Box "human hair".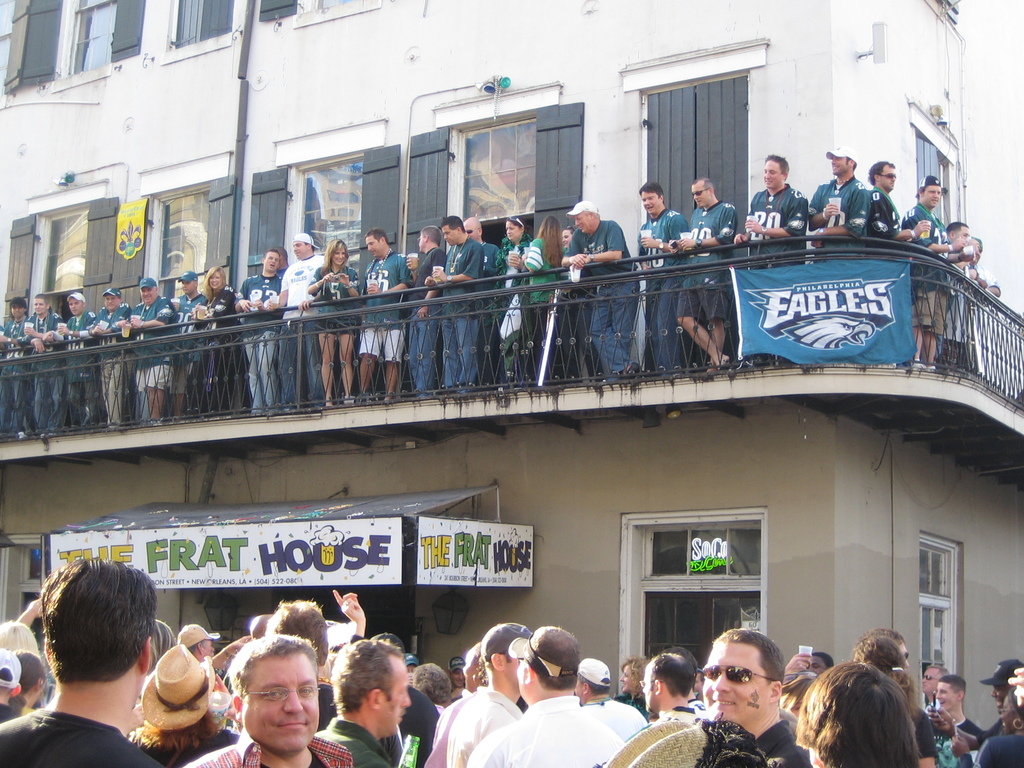
left=648, top=651, right=694, bottom=700.
